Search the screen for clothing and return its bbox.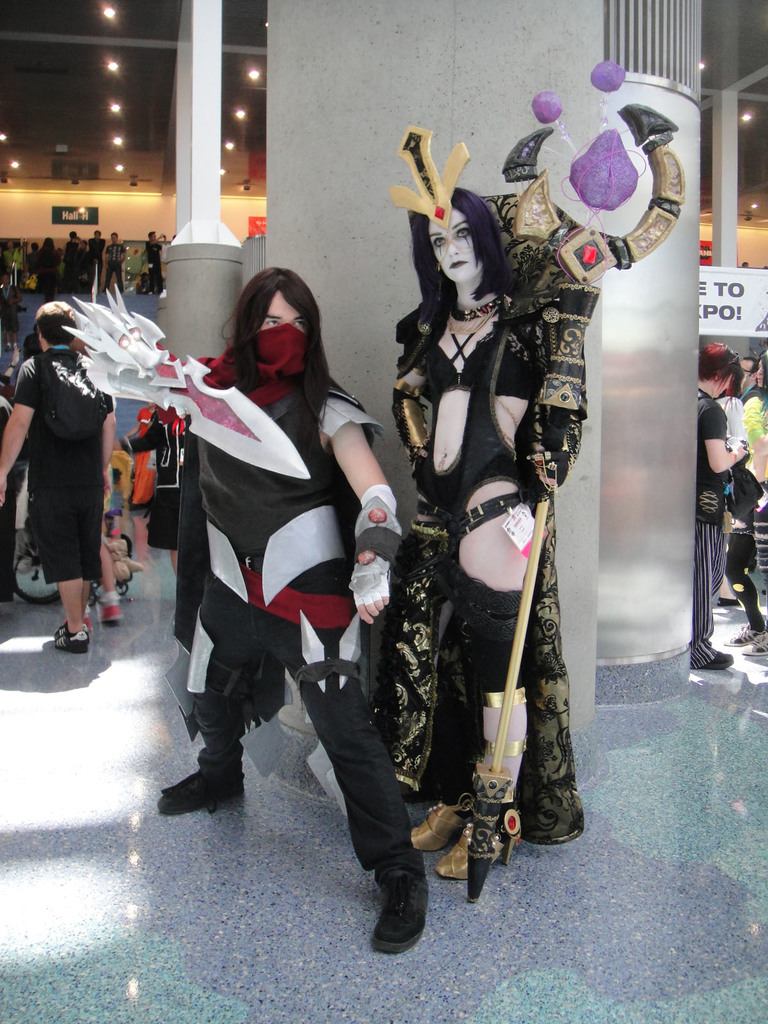
Found: 692, 390, 726, 660.
